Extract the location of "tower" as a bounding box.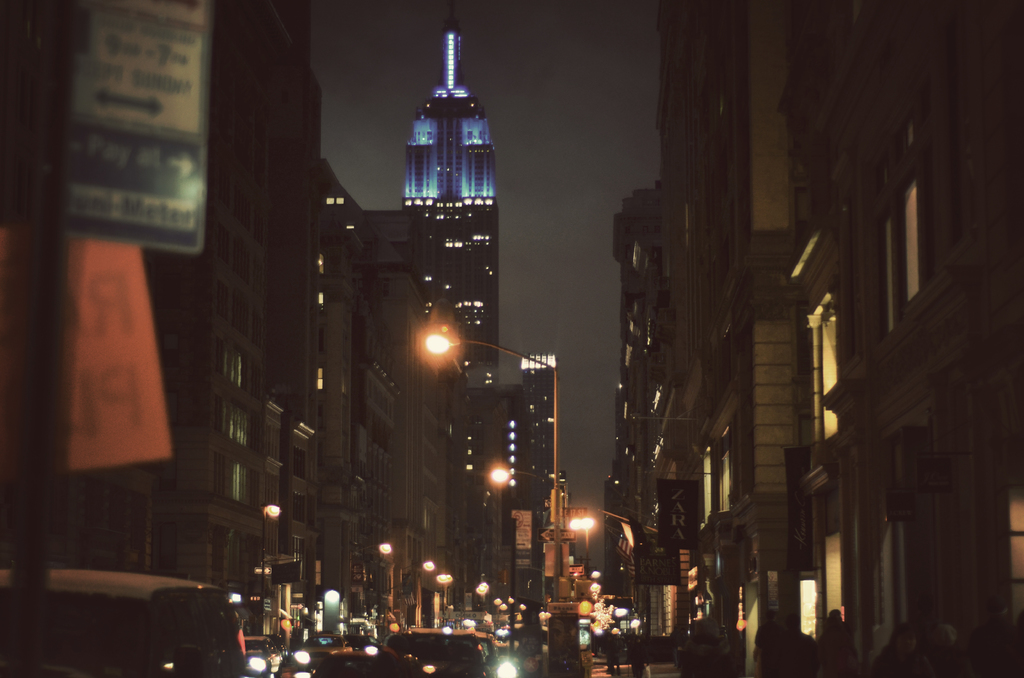
[left=509, top=346, right=561, bottom=577].
